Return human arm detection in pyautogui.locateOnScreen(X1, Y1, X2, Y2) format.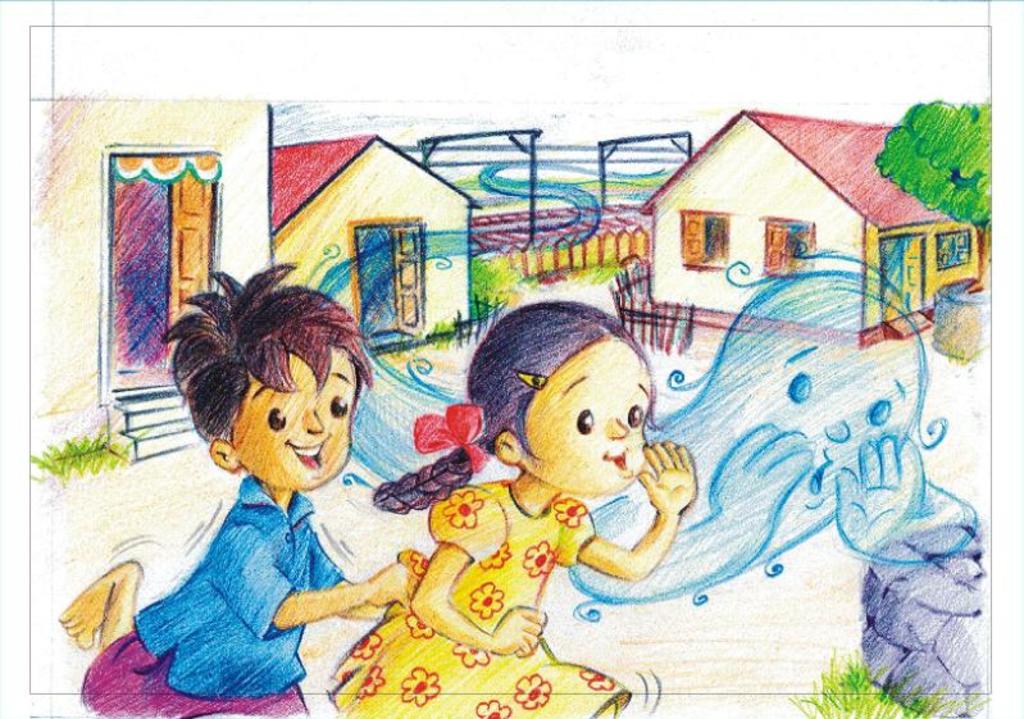
pyautogui.locateOnScreen(311, 525, 392, 622).
